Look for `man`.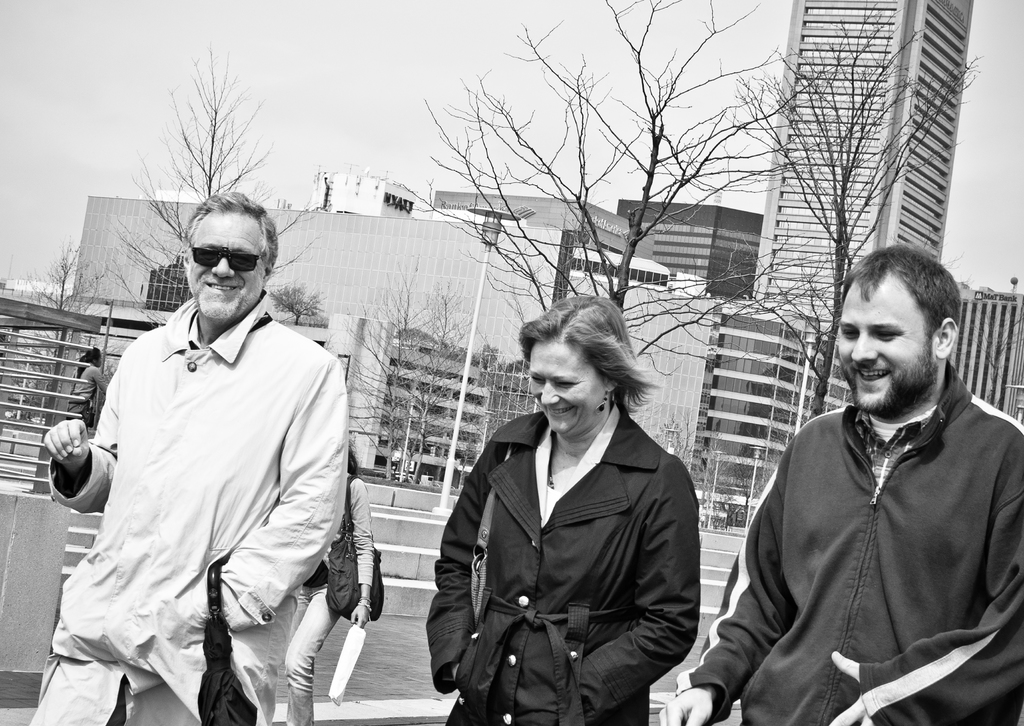
Found: <bbox>655, 247, 1023, 723</bbox>.
